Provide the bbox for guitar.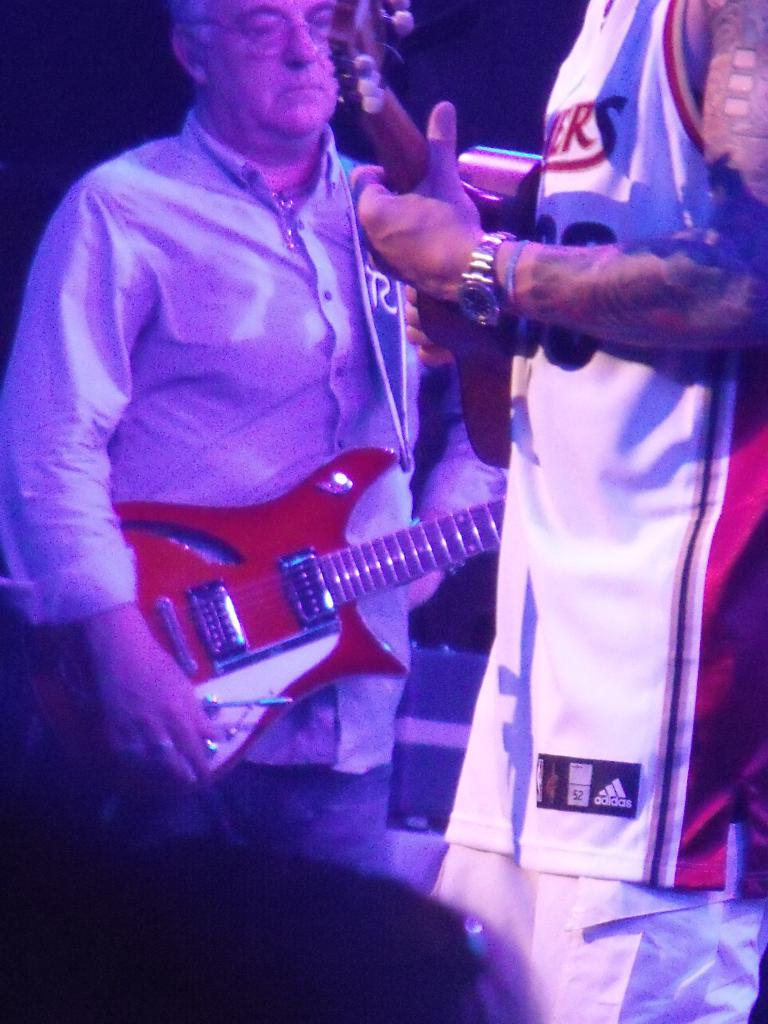
box(325, 0, 547, 465).
